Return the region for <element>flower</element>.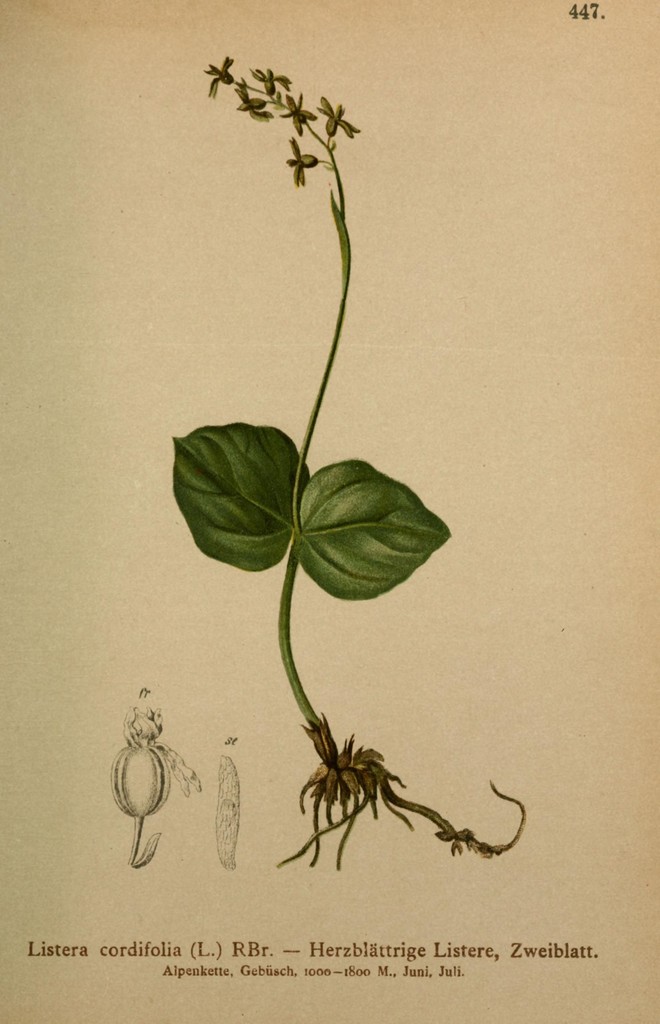
bbox=(288, 140, 316, 182).
